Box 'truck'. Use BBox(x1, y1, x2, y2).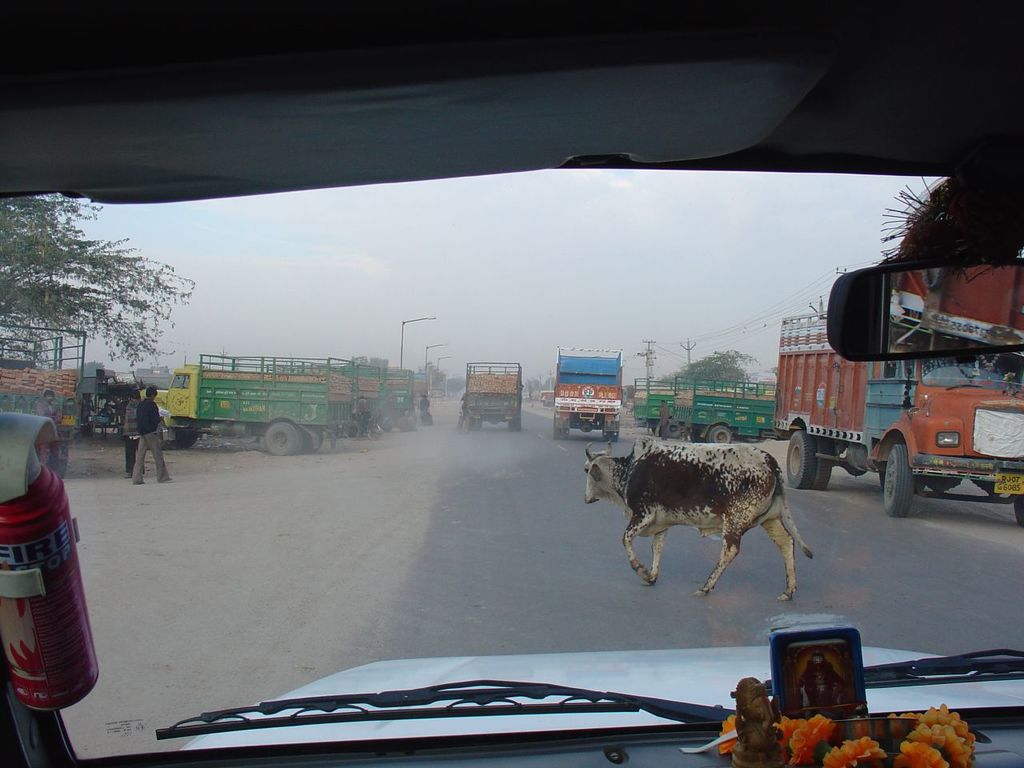
BBox(0, 319, 82, 478).
